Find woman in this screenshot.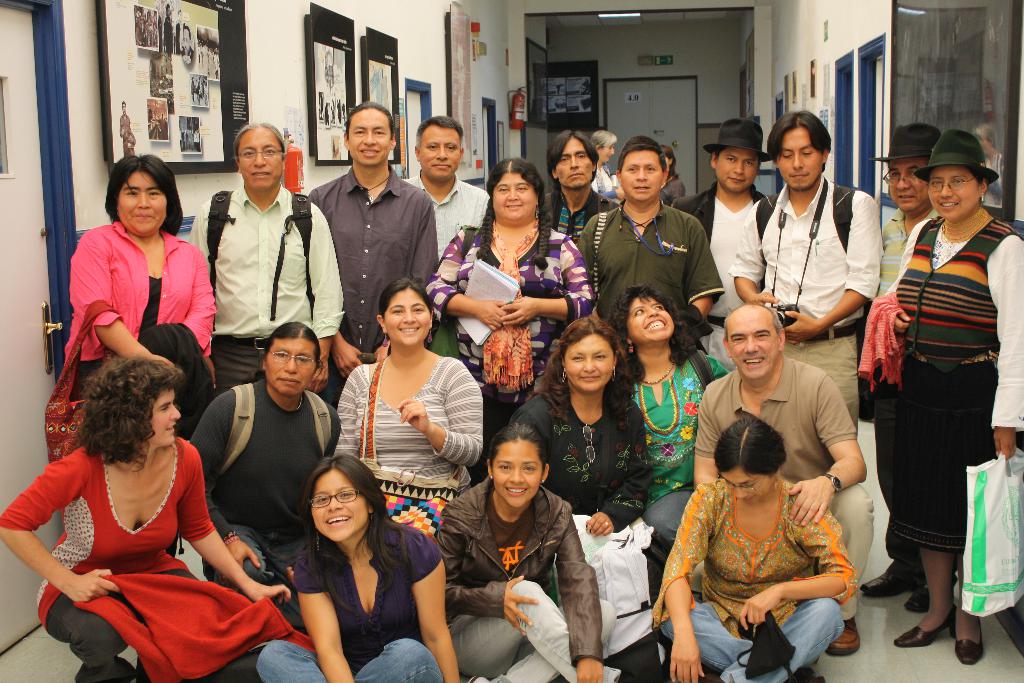
The bounding box for woman is box(662, 145, 686, 202).
